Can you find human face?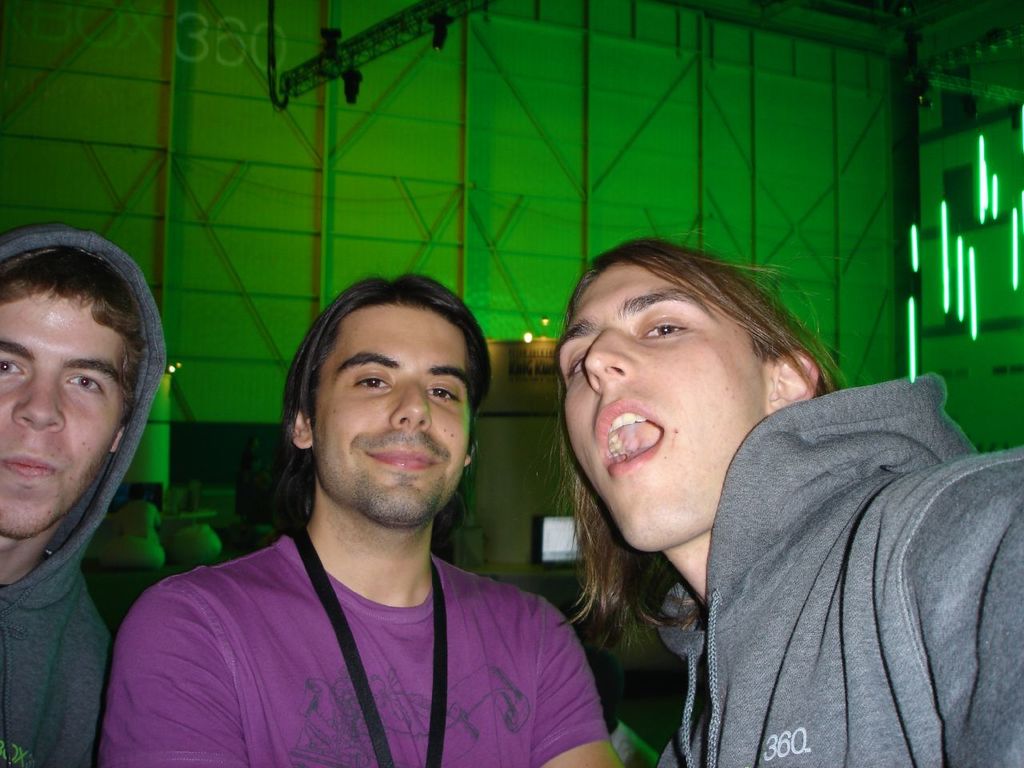
Yes, bounding box: {"x1": 314, "y1": 304, "x2": 466, "y2": 528}.
